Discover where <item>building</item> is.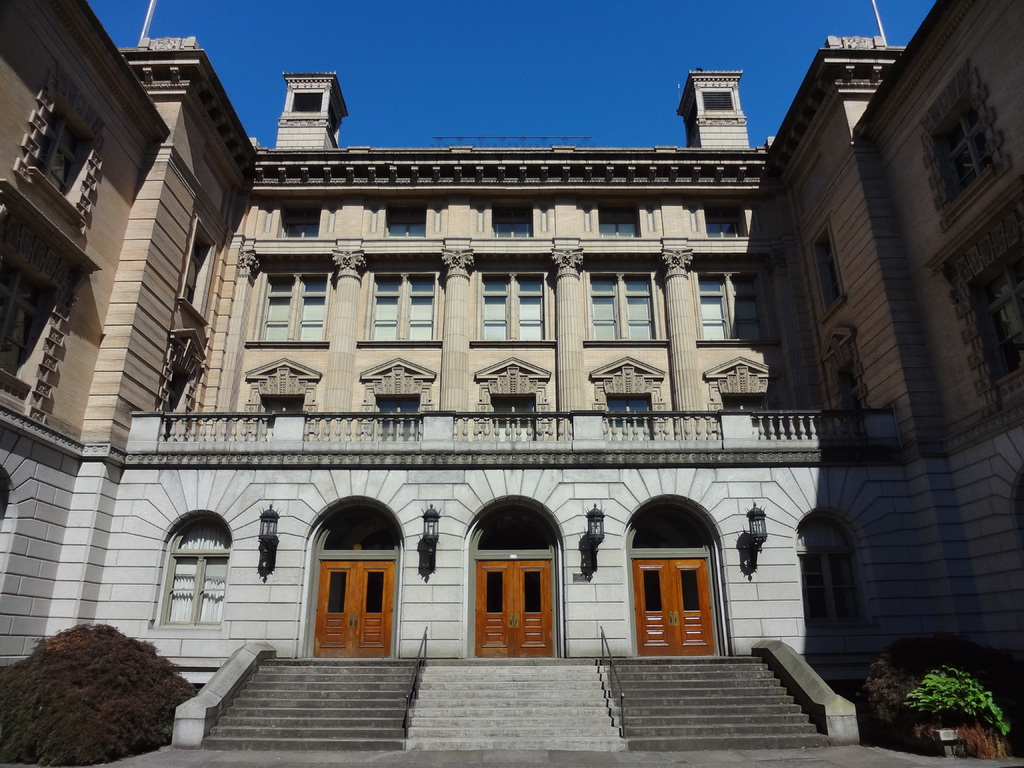
Discovered at 0,0,1023,753.
